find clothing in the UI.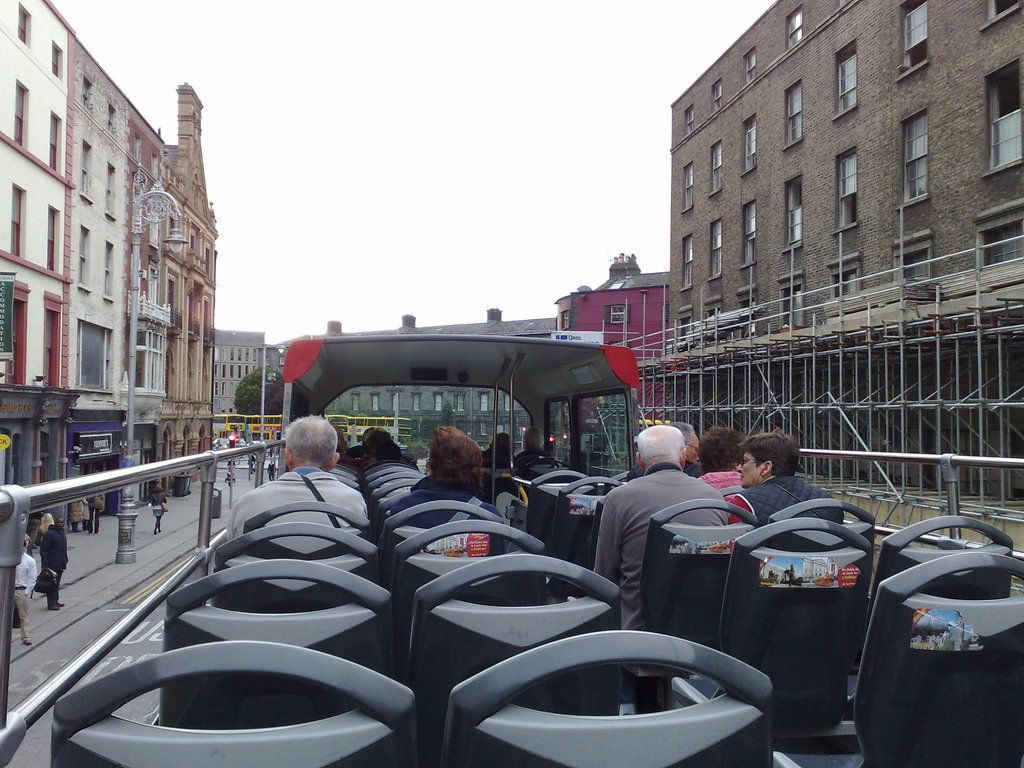
UI element at (152, 494, 166, 529).
